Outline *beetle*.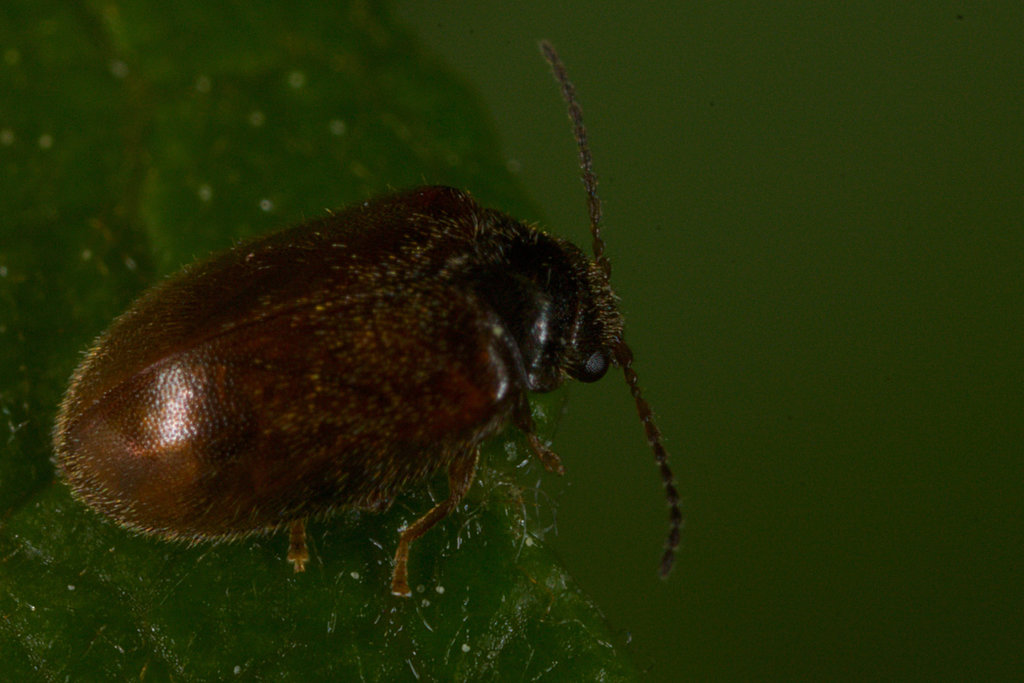
Outline: BBox(63, 157, 699, 598).
